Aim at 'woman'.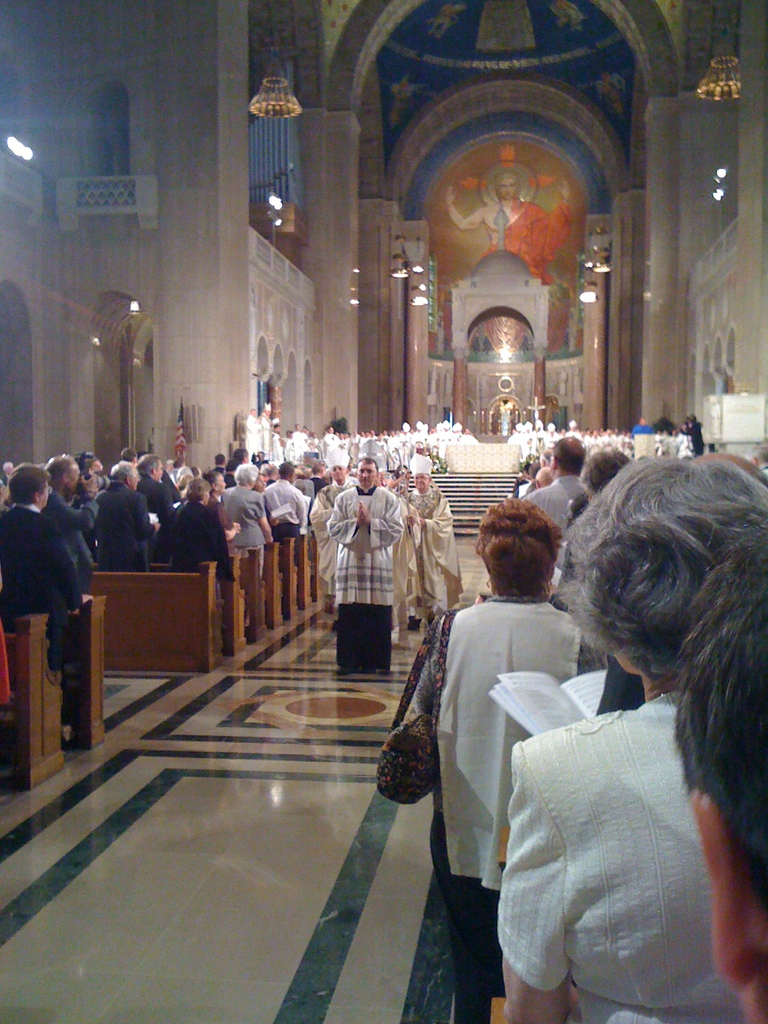
Aimed at rect(413, 498, 616, 1023).
